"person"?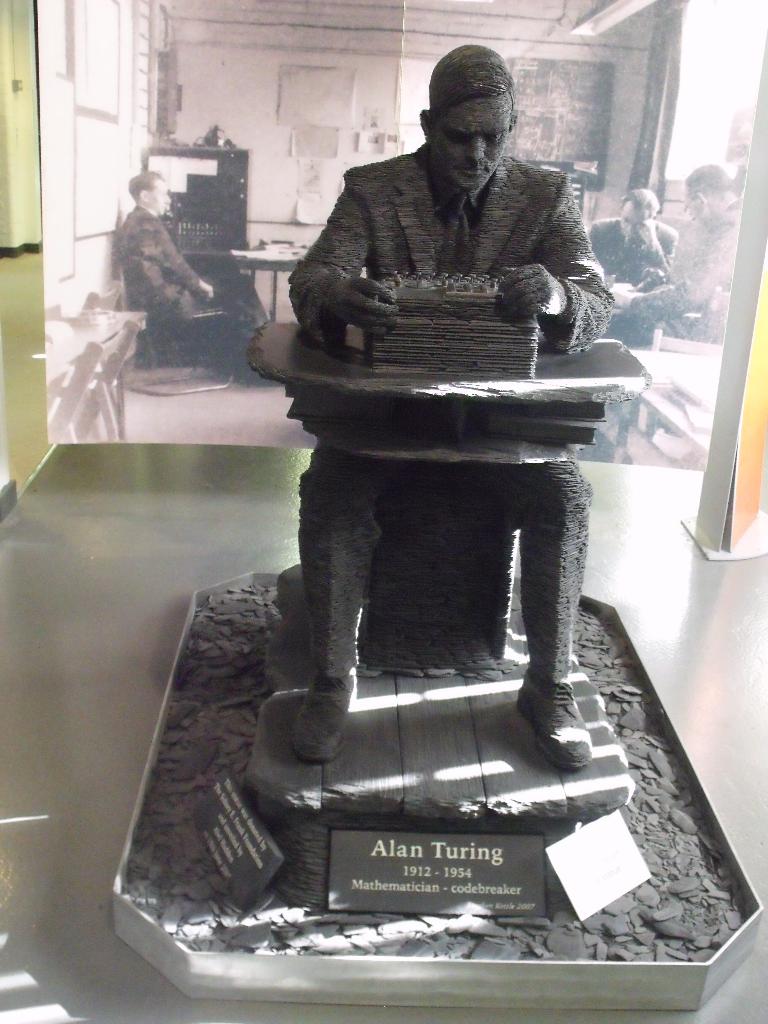
116,173,272,330
